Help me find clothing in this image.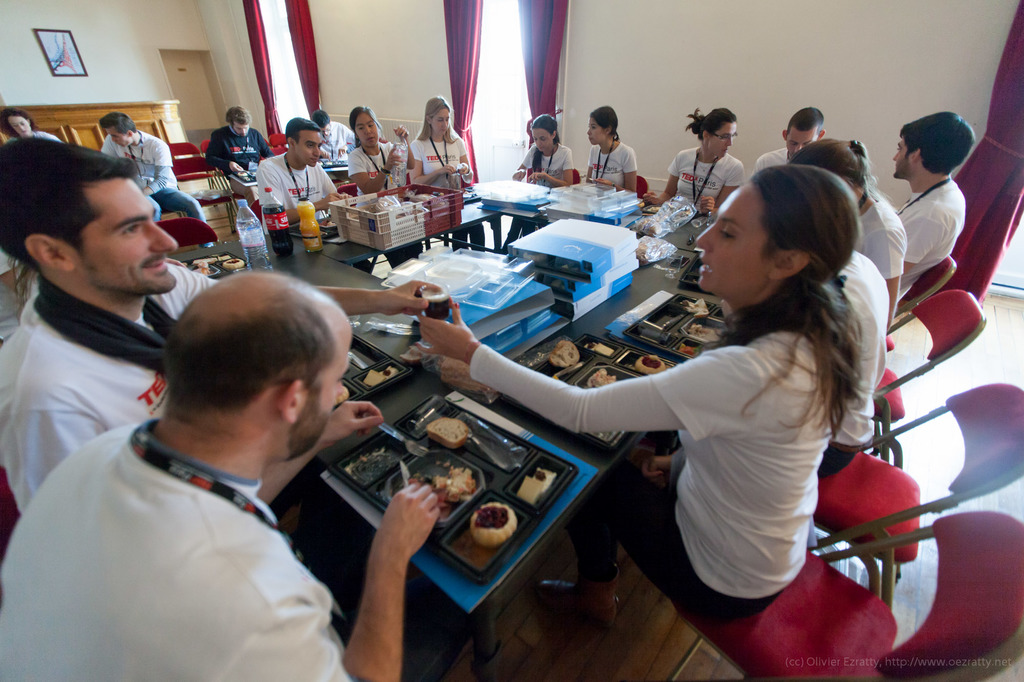
Found it: crop(0, 269, 219, 518).
